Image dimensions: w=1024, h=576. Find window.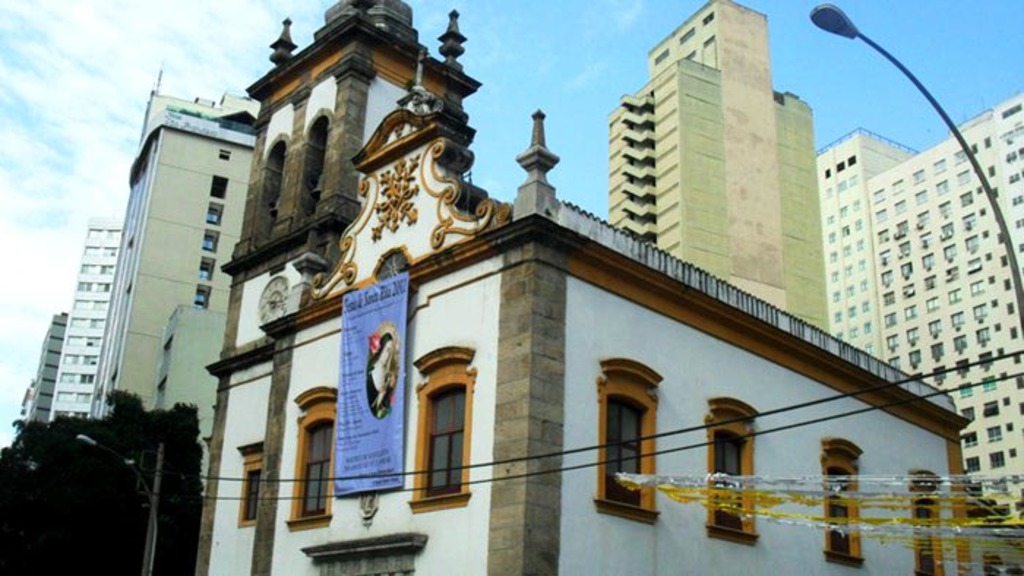
Rect(982, 554, 996, 575).
